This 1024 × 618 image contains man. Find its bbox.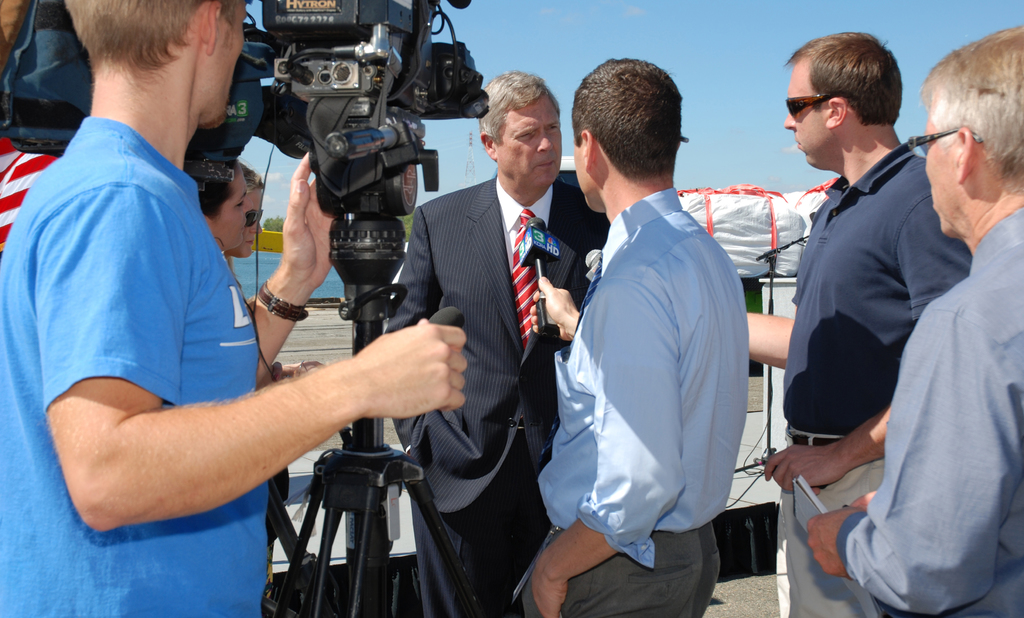
(left=806, top=28, right=1023, bottom=617).
